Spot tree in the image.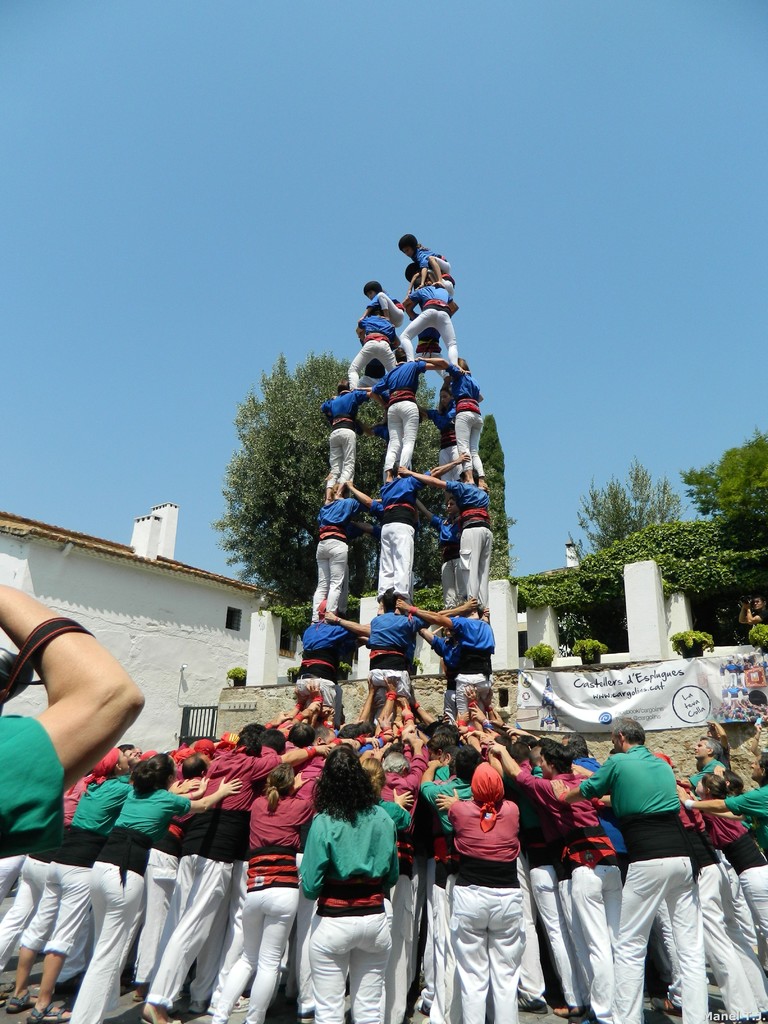
tree found at locate(680, 435, 767, 563).
